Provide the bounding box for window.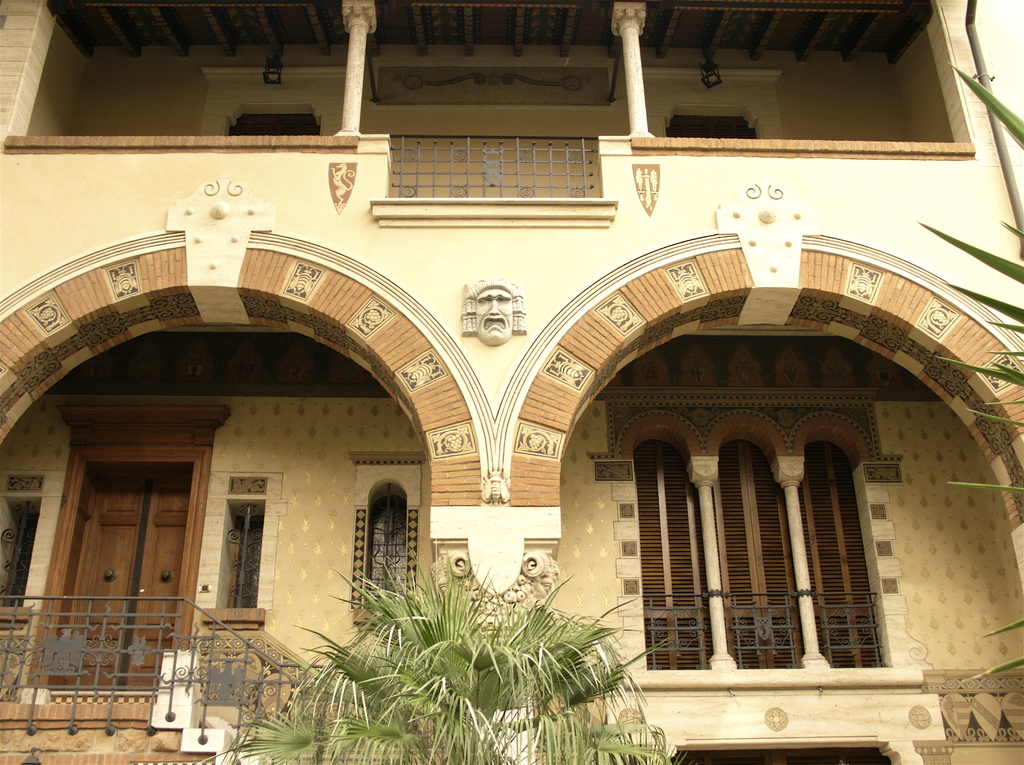
box(0, 485, 40, 616).
